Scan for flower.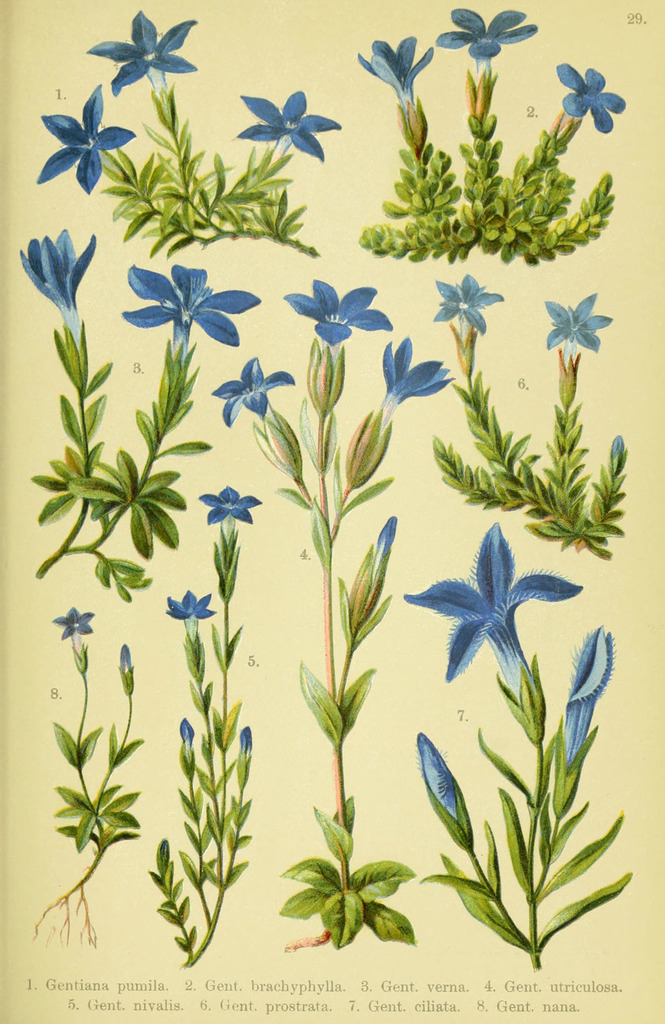
Scan result: region(85, 8, 197, 95).
